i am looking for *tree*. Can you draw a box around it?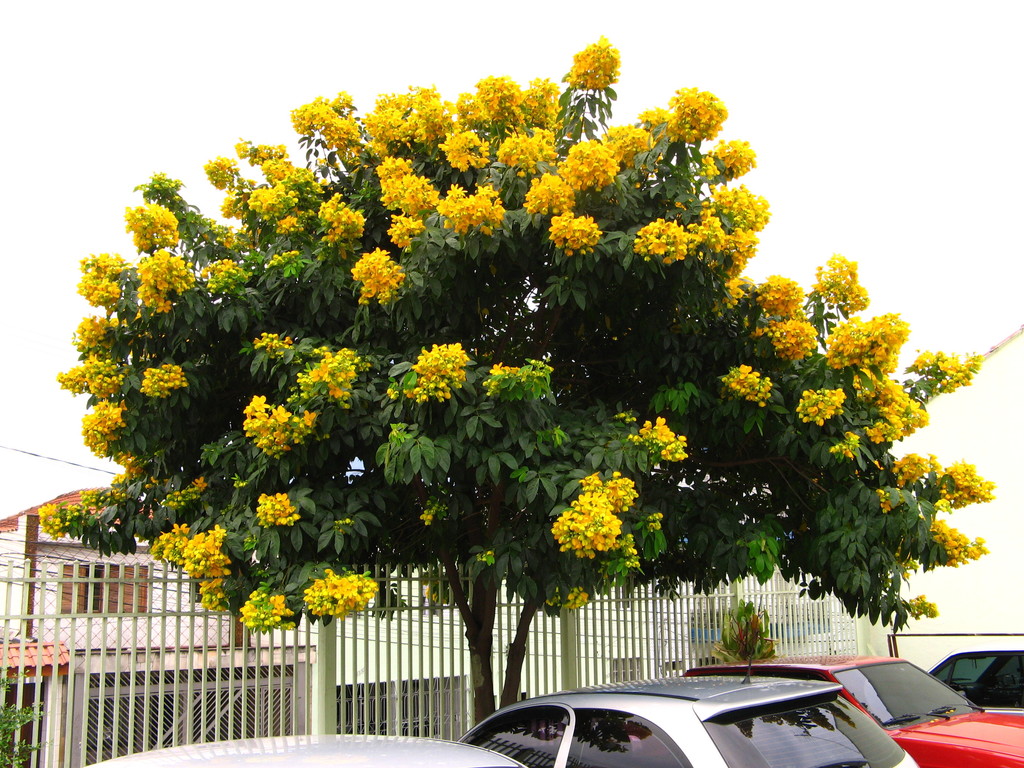
Sure, the bounding box is x1=42 y1=37 x2=993 y2=723.
